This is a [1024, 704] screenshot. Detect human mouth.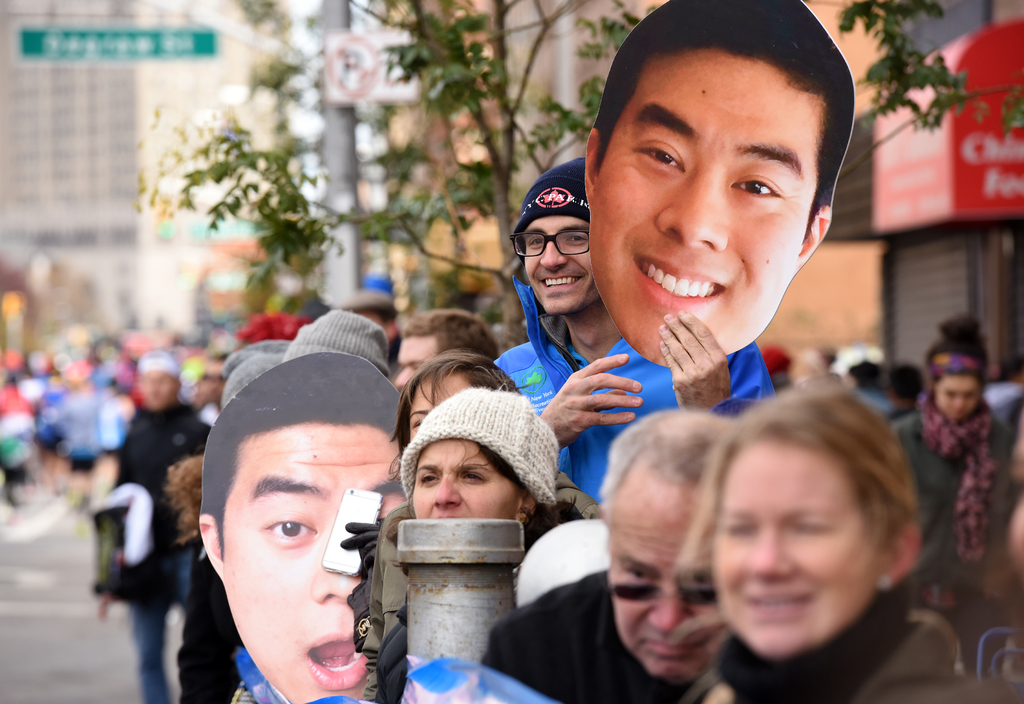
(538,269,586,291).
